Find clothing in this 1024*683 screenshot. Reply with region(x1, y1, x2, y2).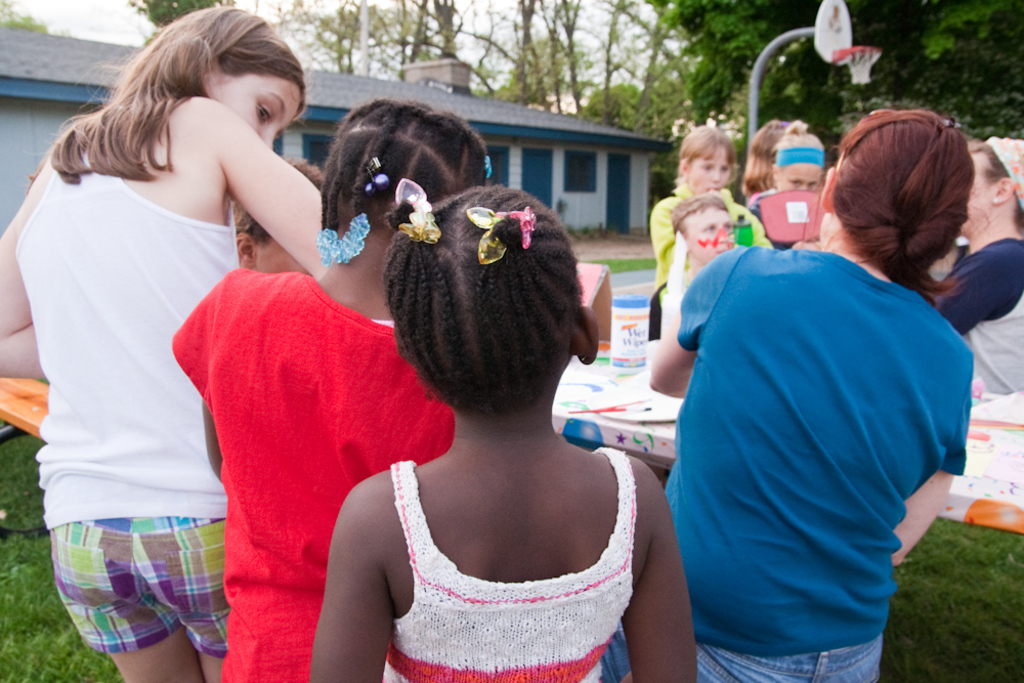
region(642, 176, 775, 299).
